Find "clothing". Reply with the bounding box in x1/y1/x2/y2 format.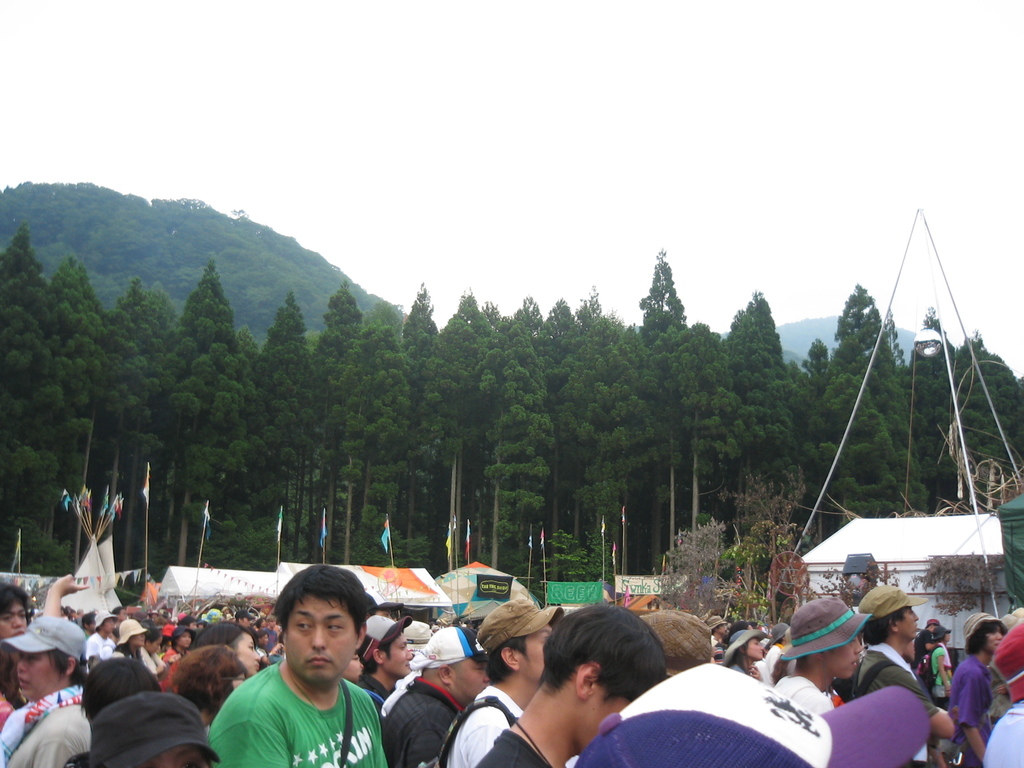
983/703/1023/767.
